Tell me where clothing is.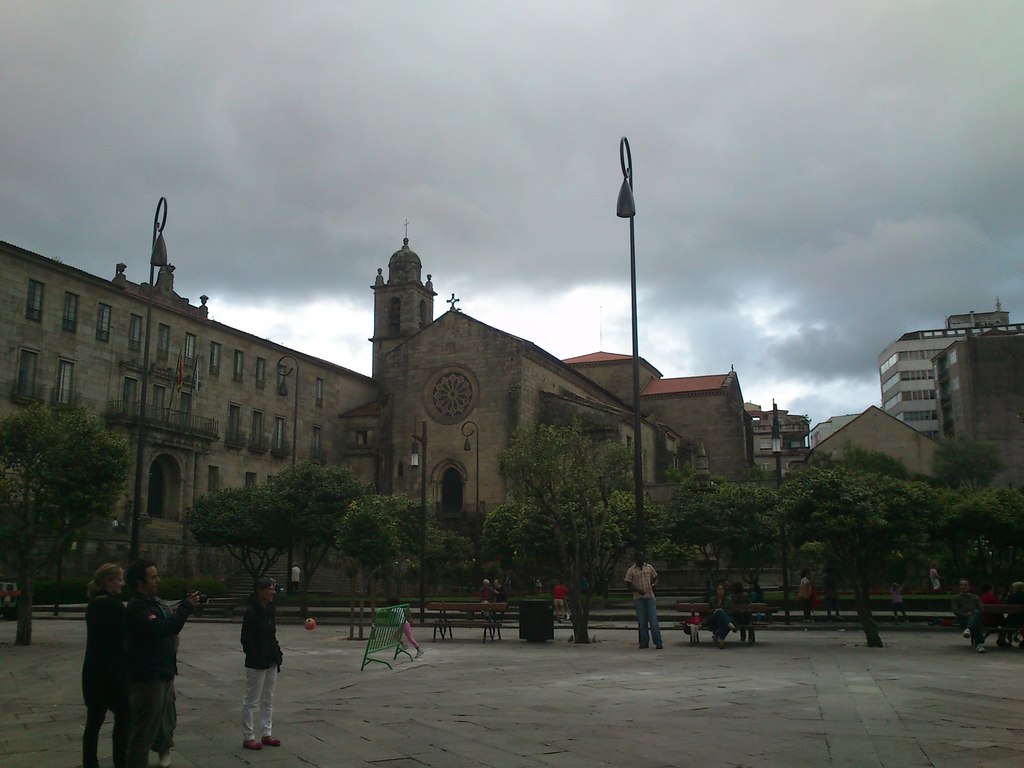
clothing is at BBox(242, 602, 284, 747).
